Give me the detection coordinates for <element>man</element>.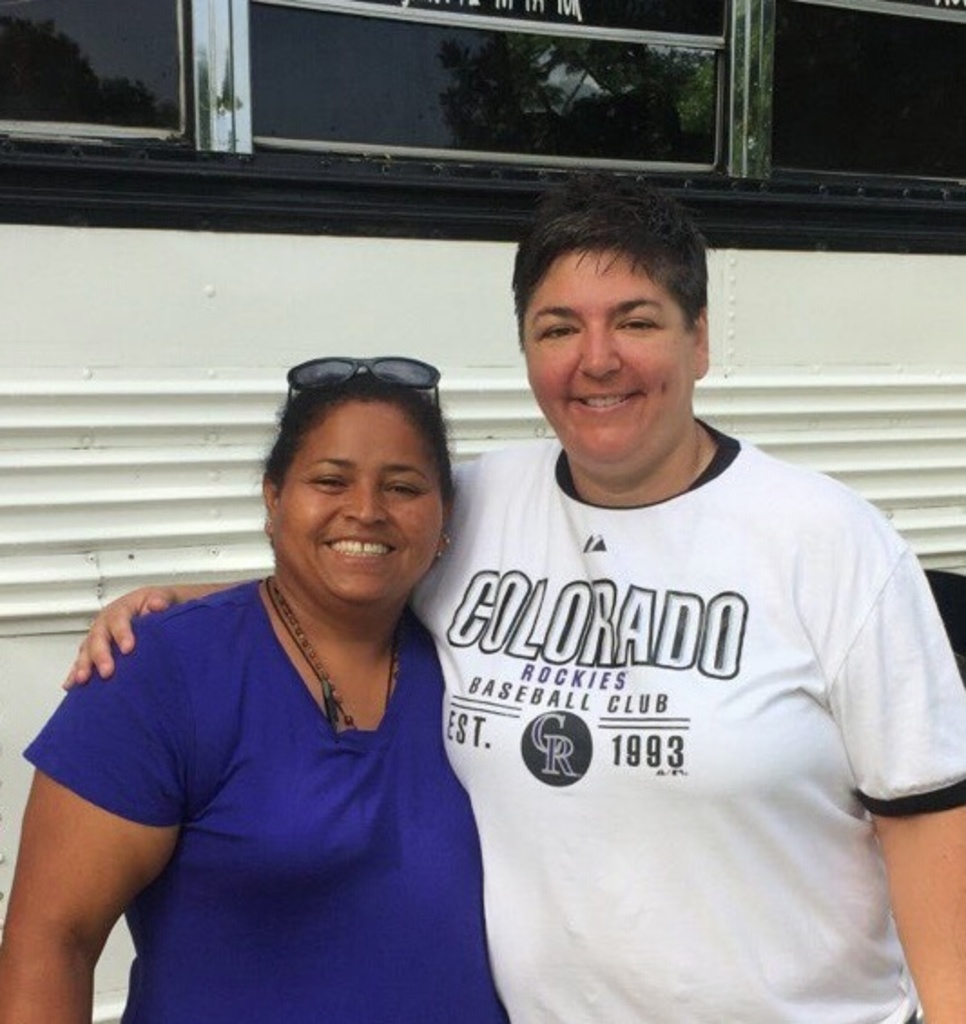
select_region(60, 176, 964, 1022).
